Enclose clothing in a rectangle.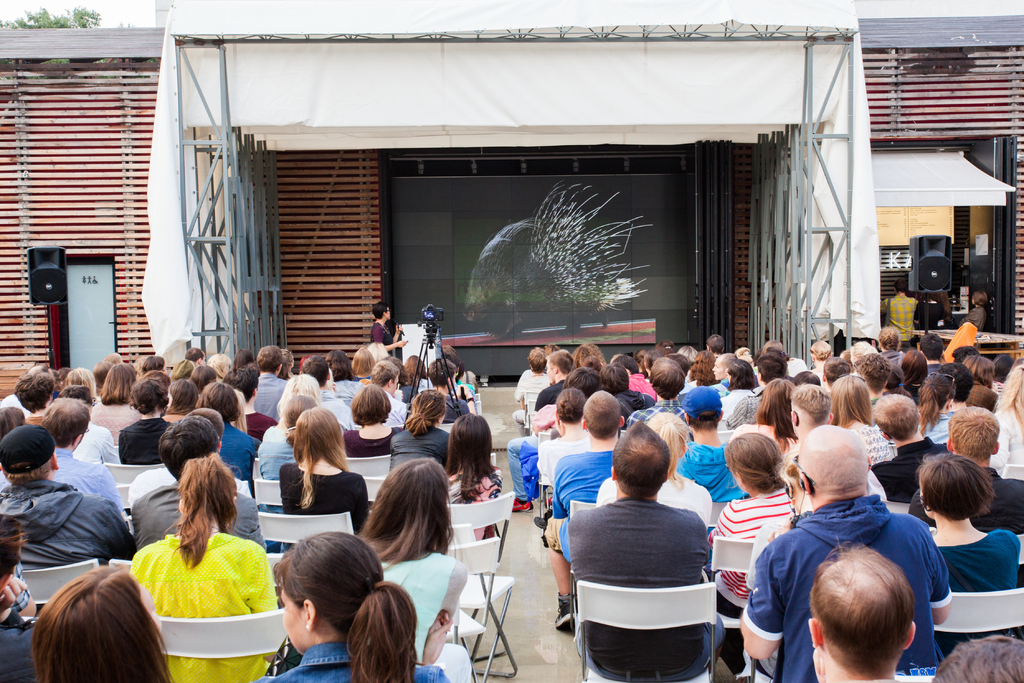
[0,480,136,582].
